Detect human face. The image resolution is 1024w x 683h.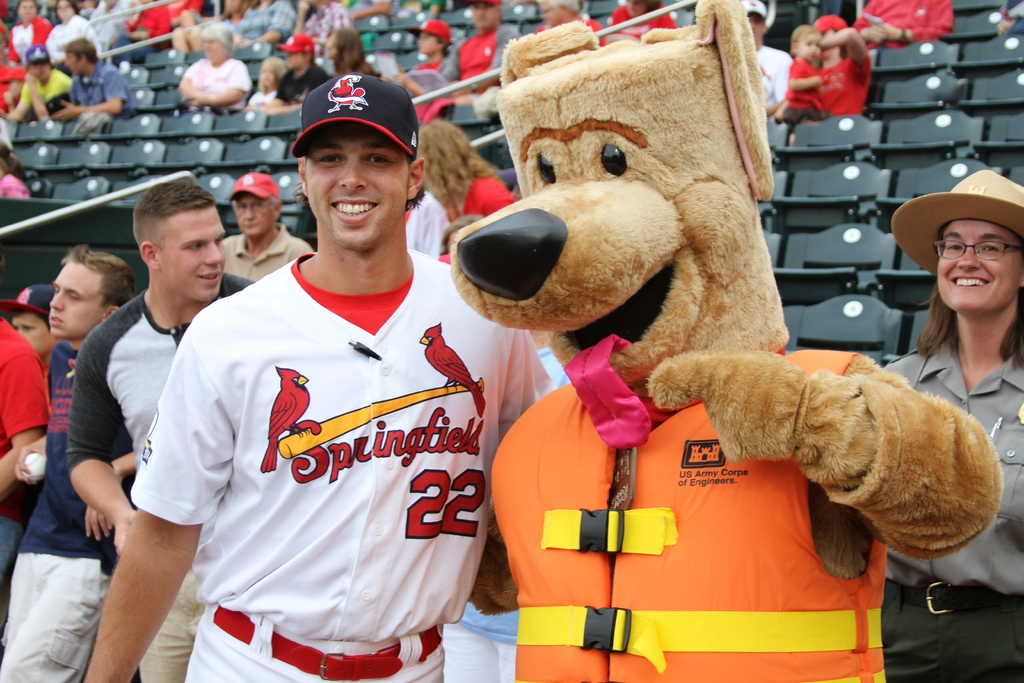
Rect(45, 257, 99, 341).
